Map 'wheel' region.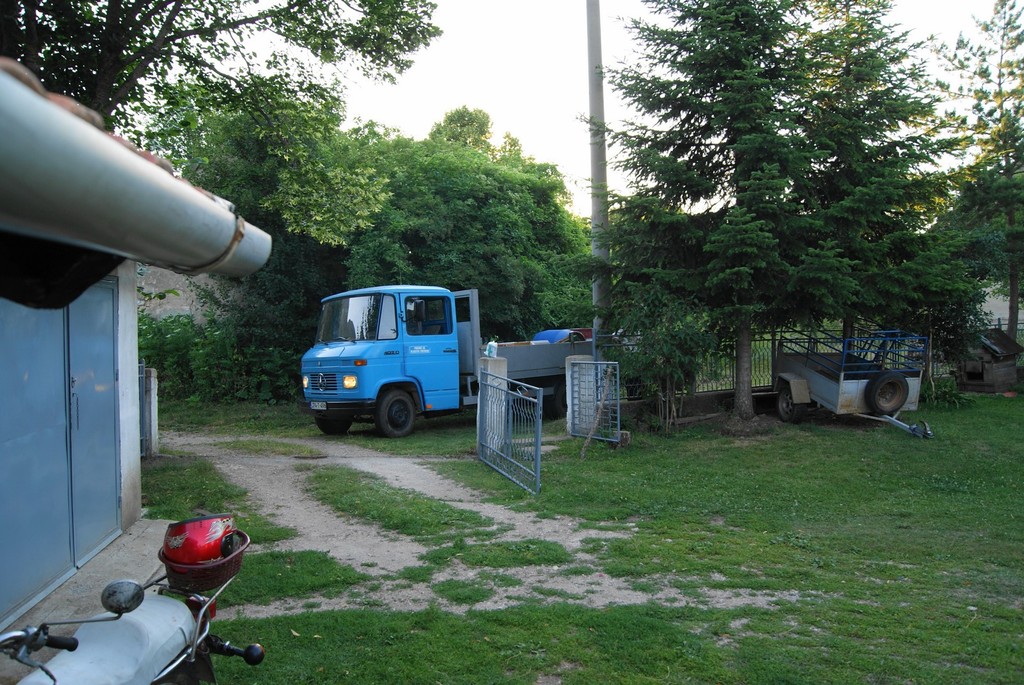
Mapped to x1=778, y1=388, x2=804, y2=423.
